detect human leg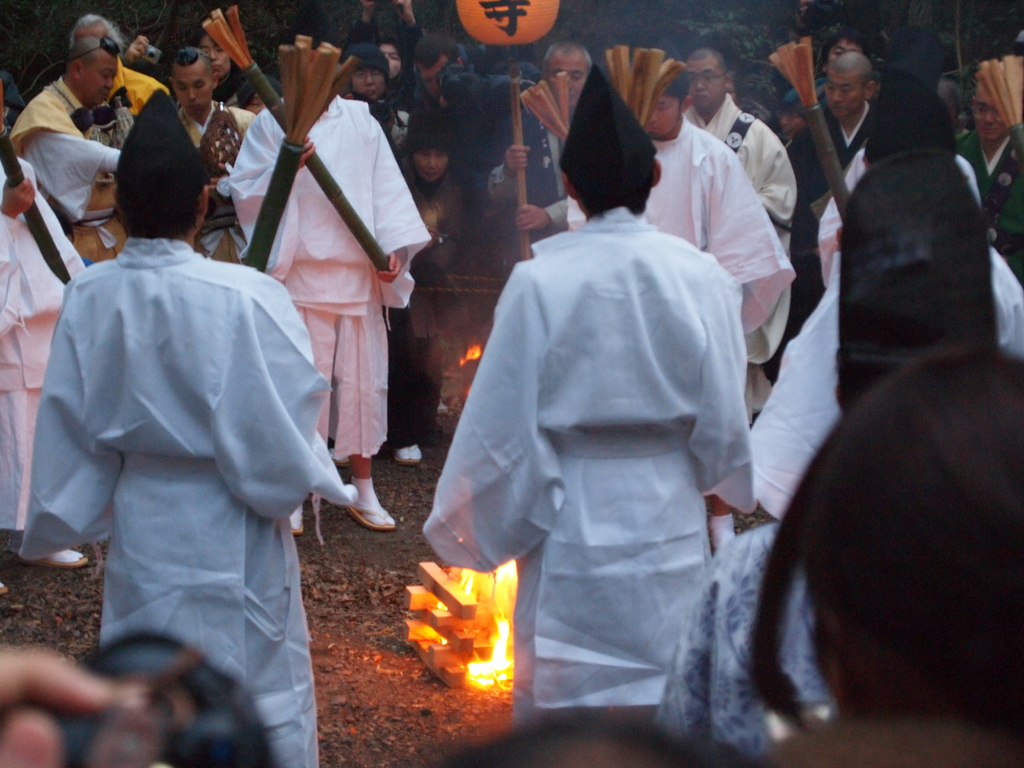
bbox=(342, 460, 394, 531)
